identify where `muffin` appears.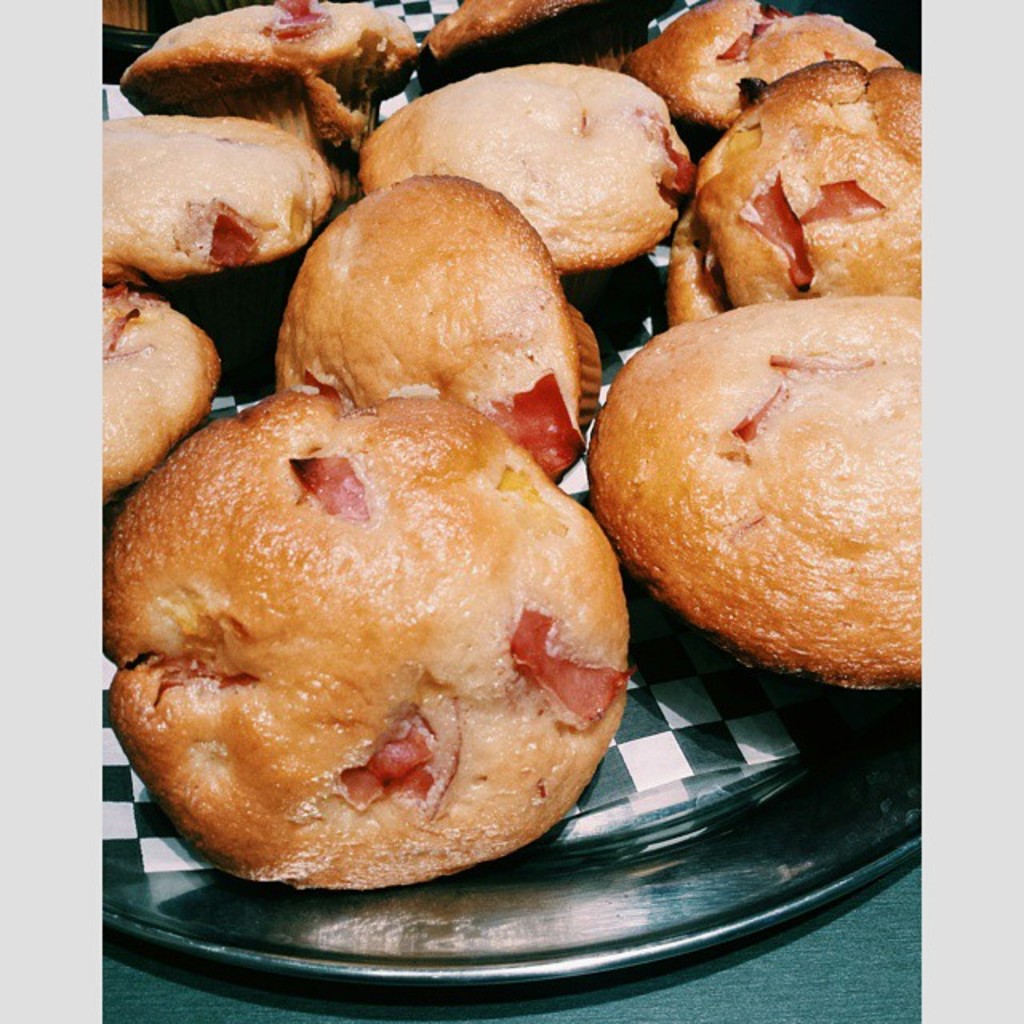
Appears at Rect(272, 170, 611, 494).
